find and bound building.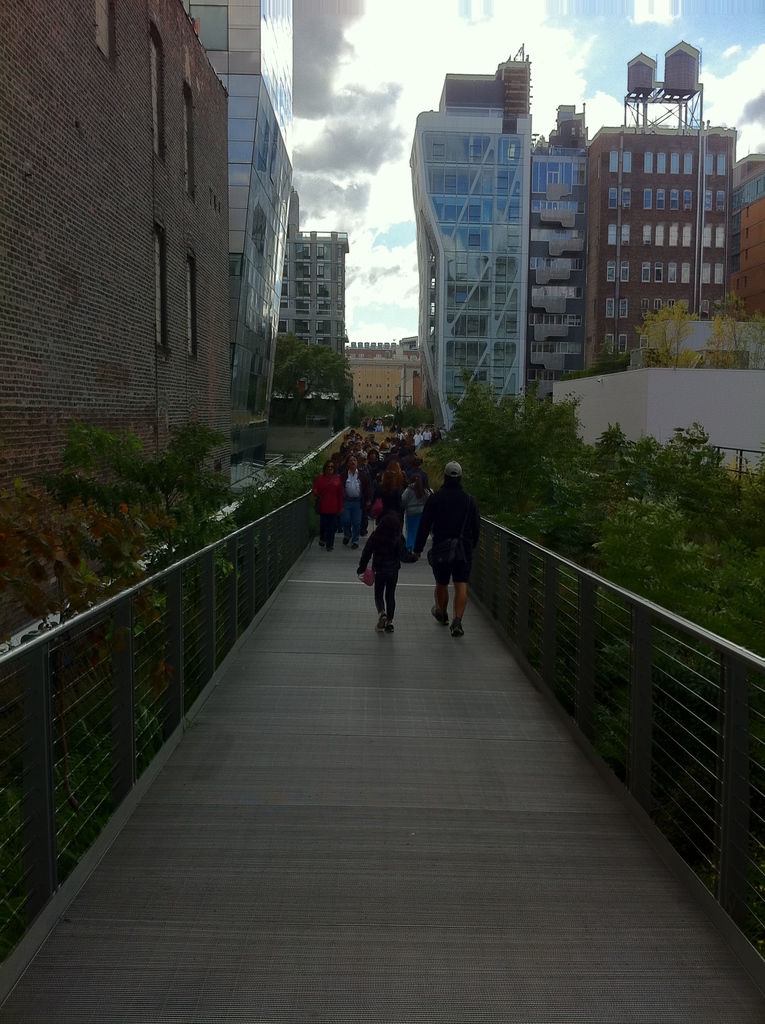
Bound: pyautogui.locateOnScreen(0, 0, 234, 614).
